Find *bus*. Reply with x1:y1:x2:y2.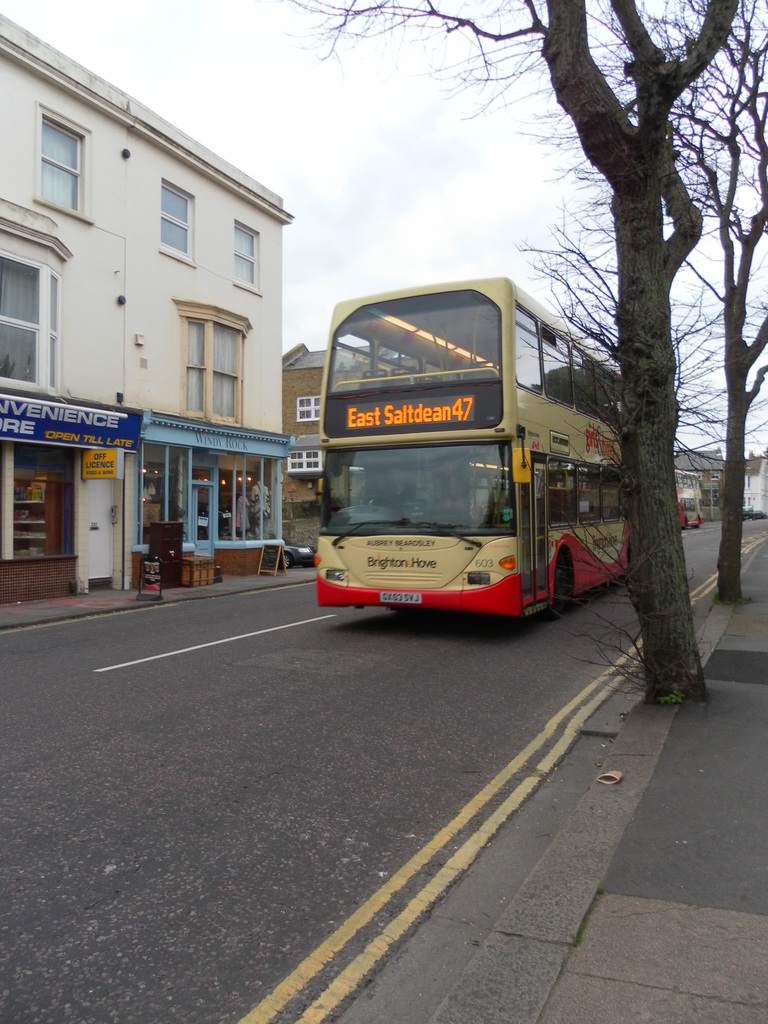
312:276:634:622.
